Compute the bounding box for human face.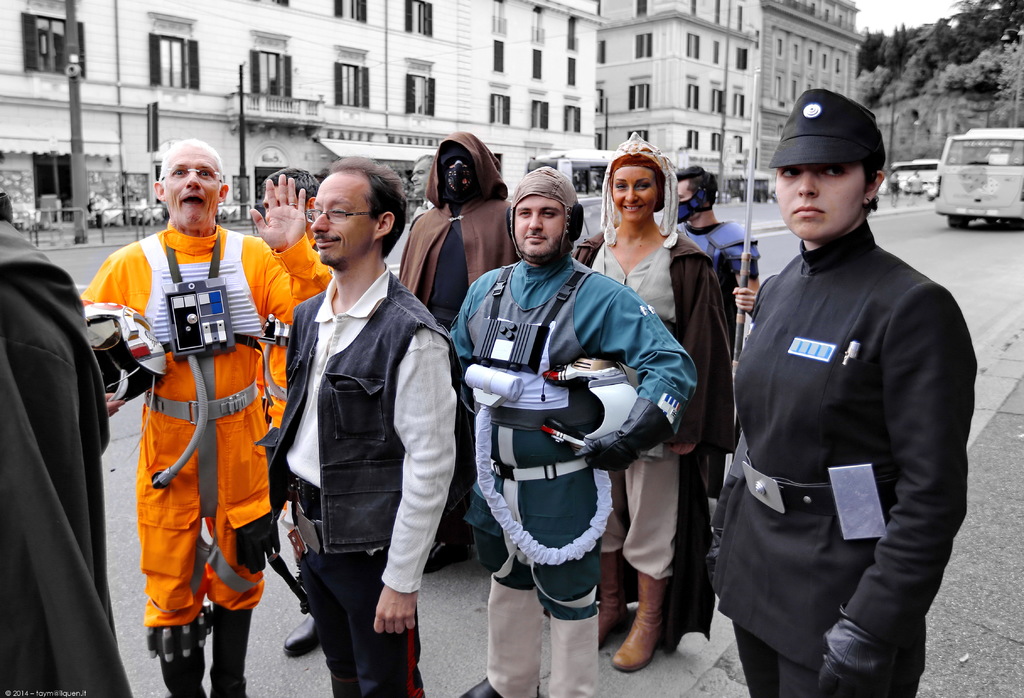
{"left": 777, "top": 169, "right": 869, "bottom": 243}.
